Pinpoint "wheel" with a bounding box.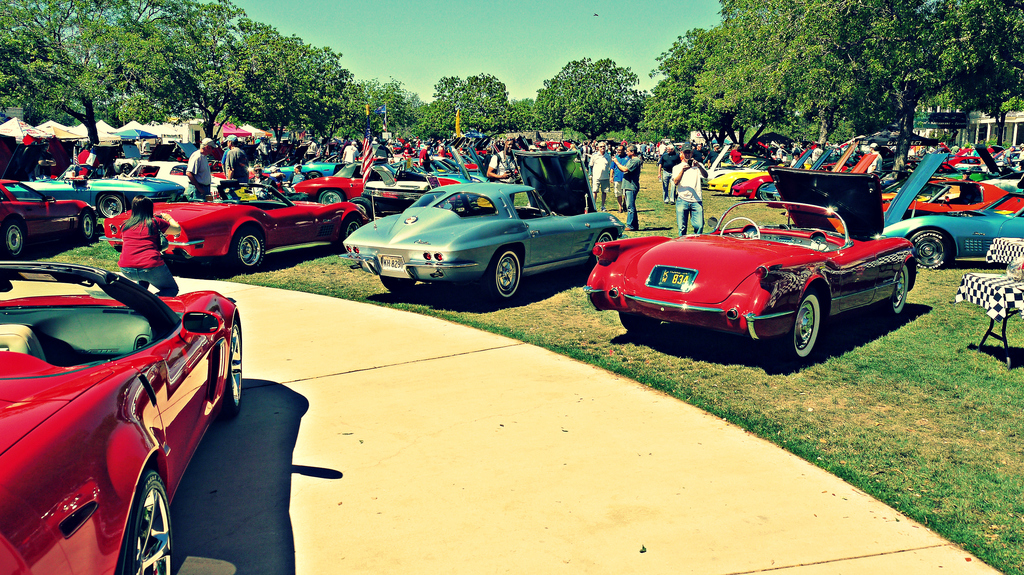
BBox(118, 471, 171, 574).
